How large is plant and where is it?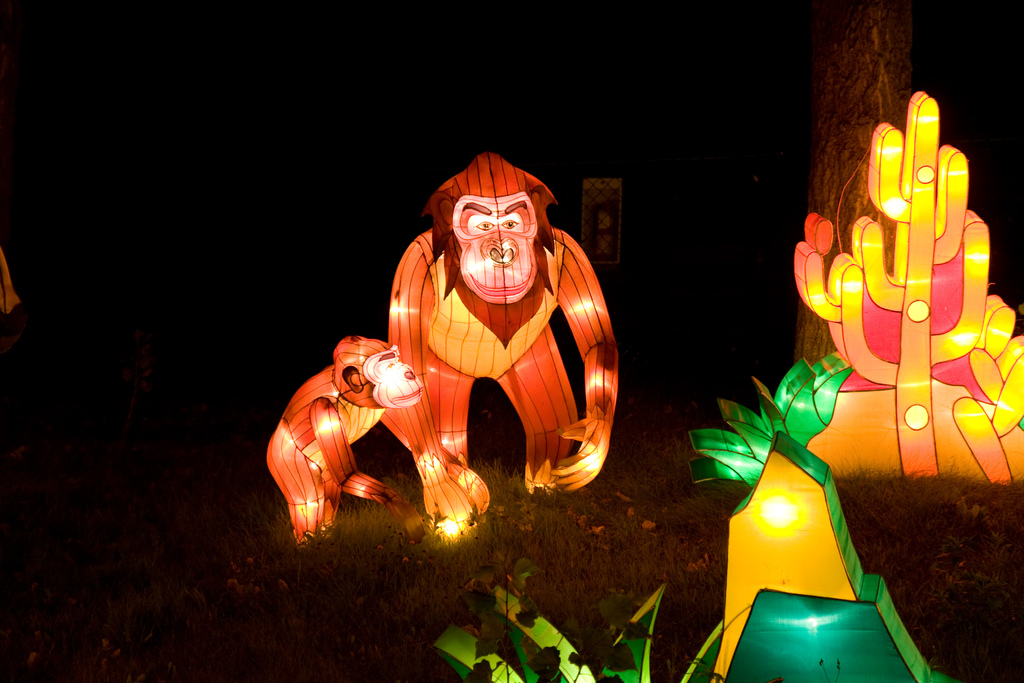
Bounding box: rect(682, 352, 948, 682).
